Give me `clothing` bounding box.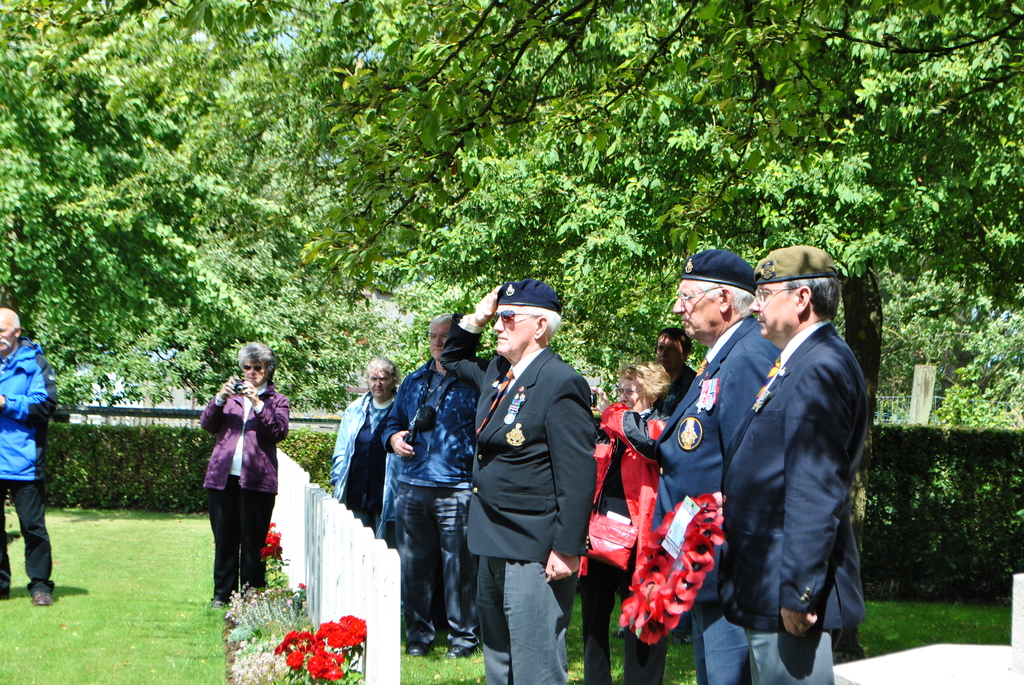
Rect(720, 322, 870, 669).
